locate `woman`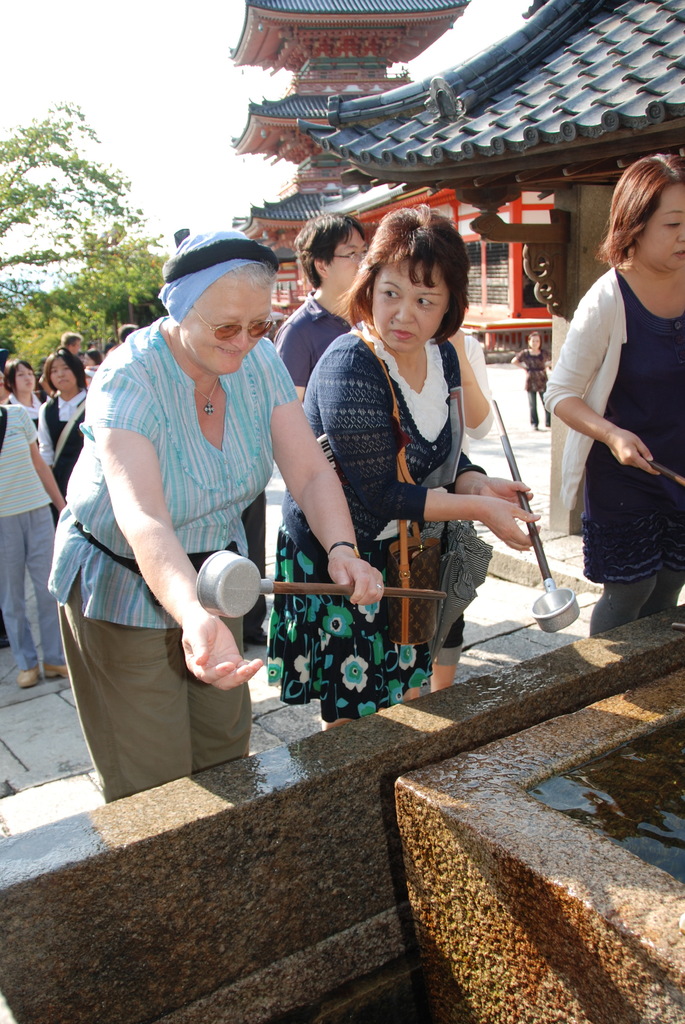
bbox=[45, 352, 103, 492]
